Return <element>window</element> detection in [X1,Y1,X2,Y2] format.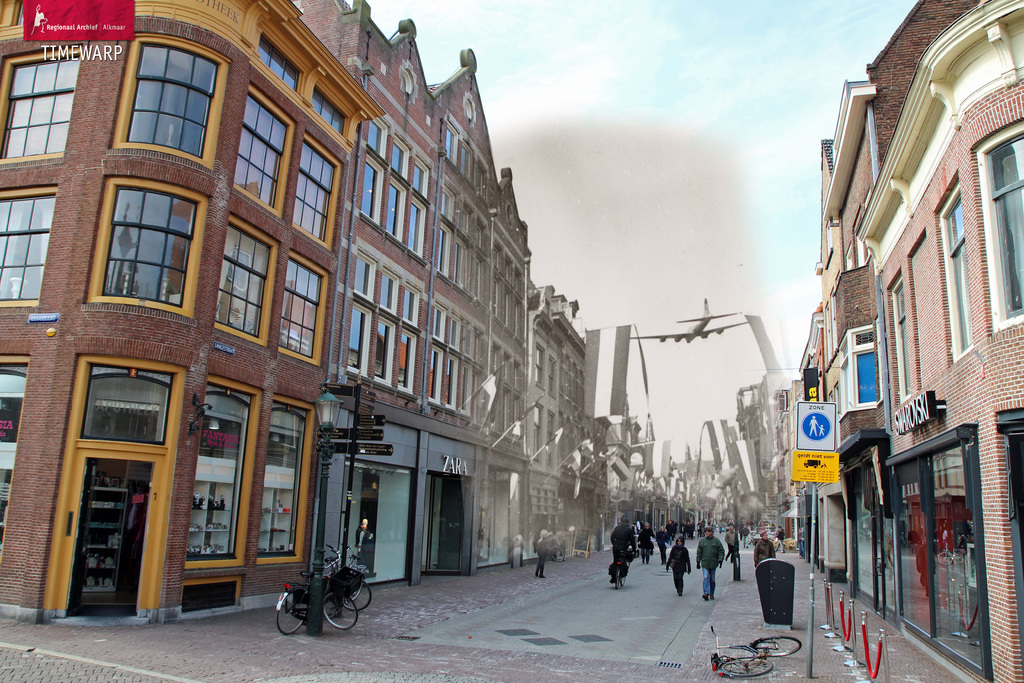
[343,306,369,369].
